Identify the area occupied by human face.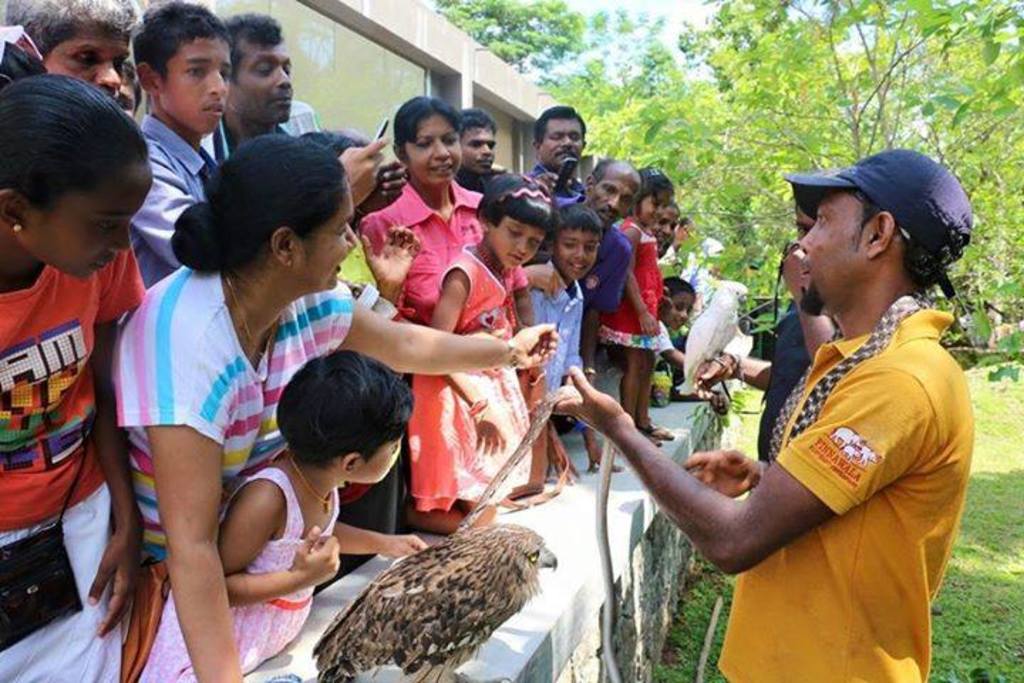
Area: 24:157:152:287.
